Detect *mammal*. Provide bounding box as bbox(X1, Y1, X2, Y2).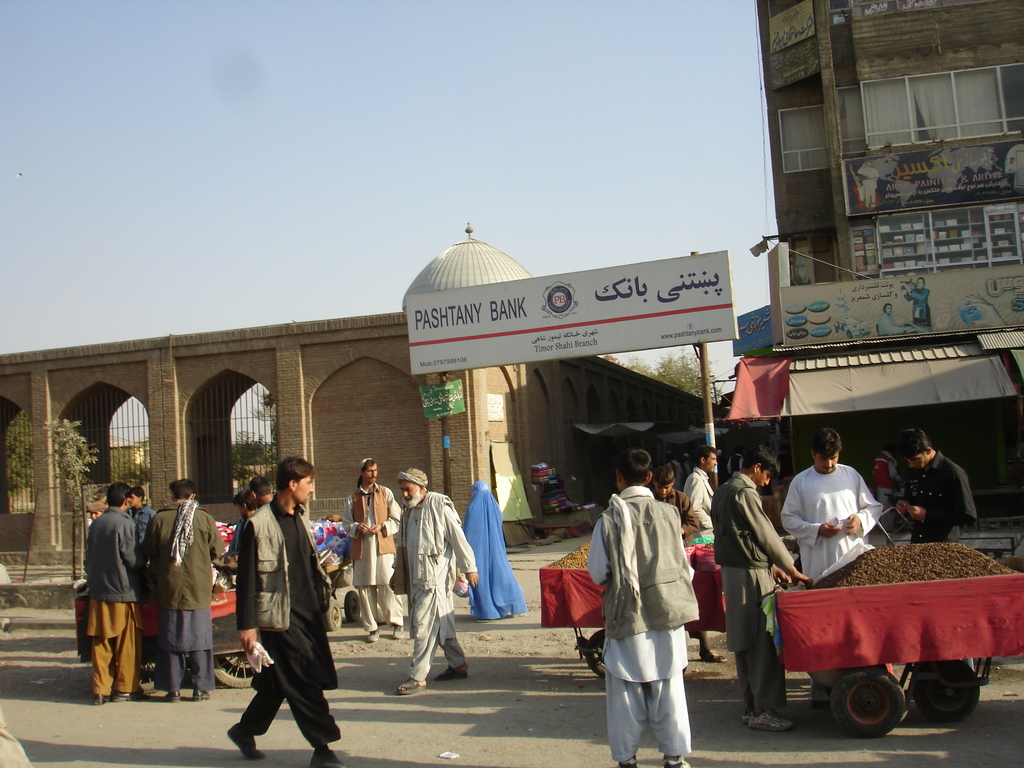
bbox(713, 444, 810, 728).
